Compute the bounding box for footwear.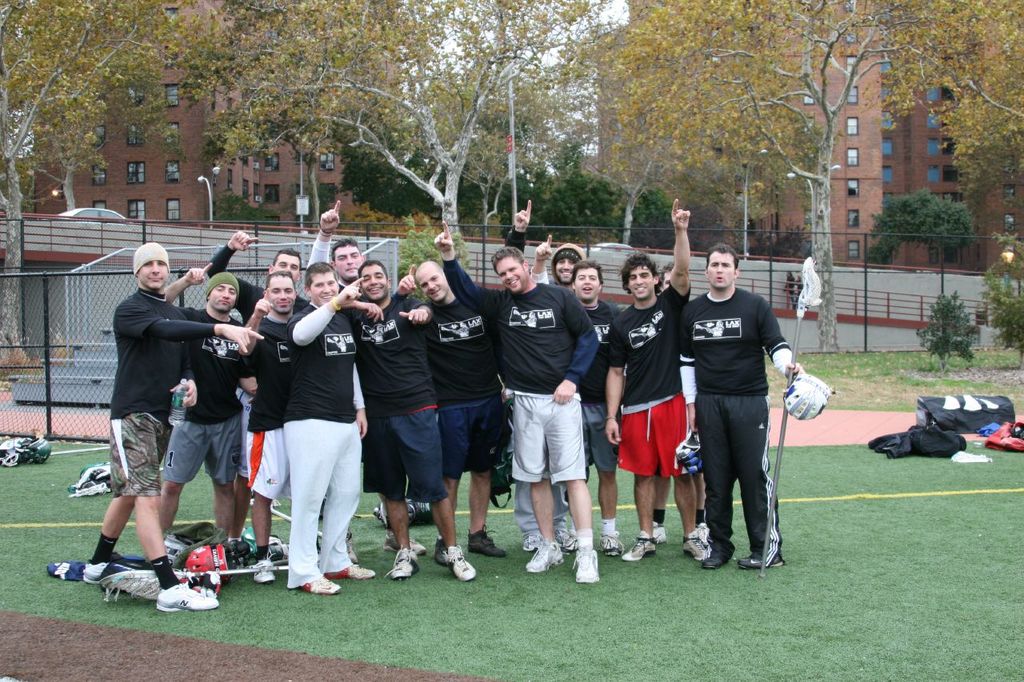
[682, 519, 708, 556].
